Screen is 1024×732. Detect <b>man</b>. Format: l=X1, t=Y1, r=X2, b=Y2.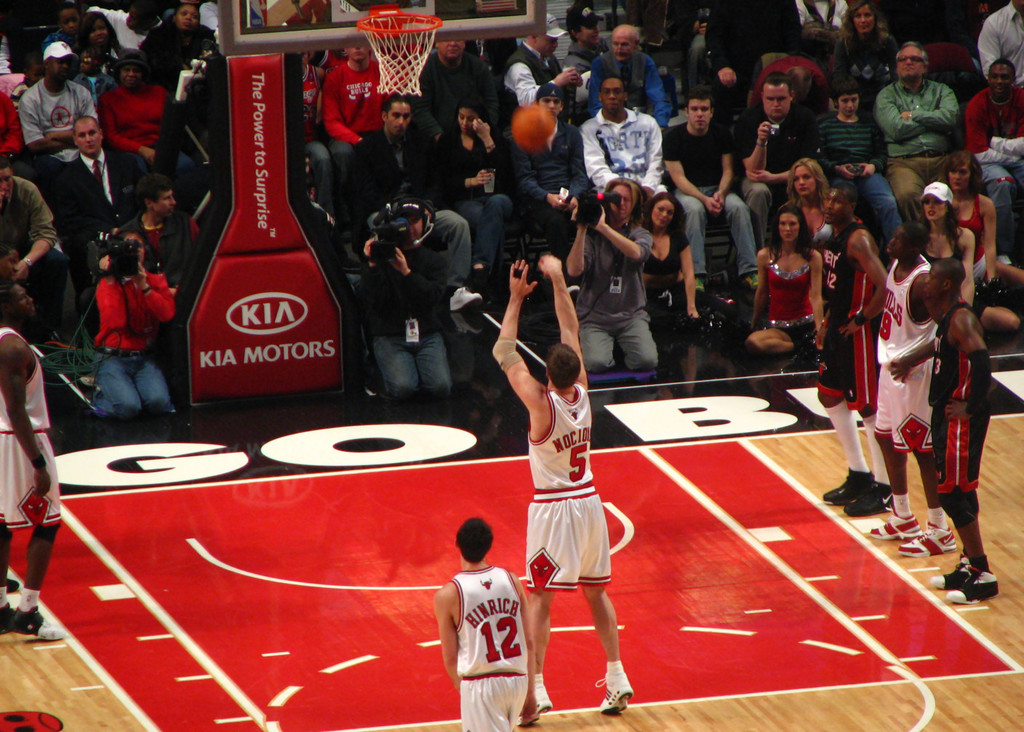
l=433, t=517, r=534, b=731.
